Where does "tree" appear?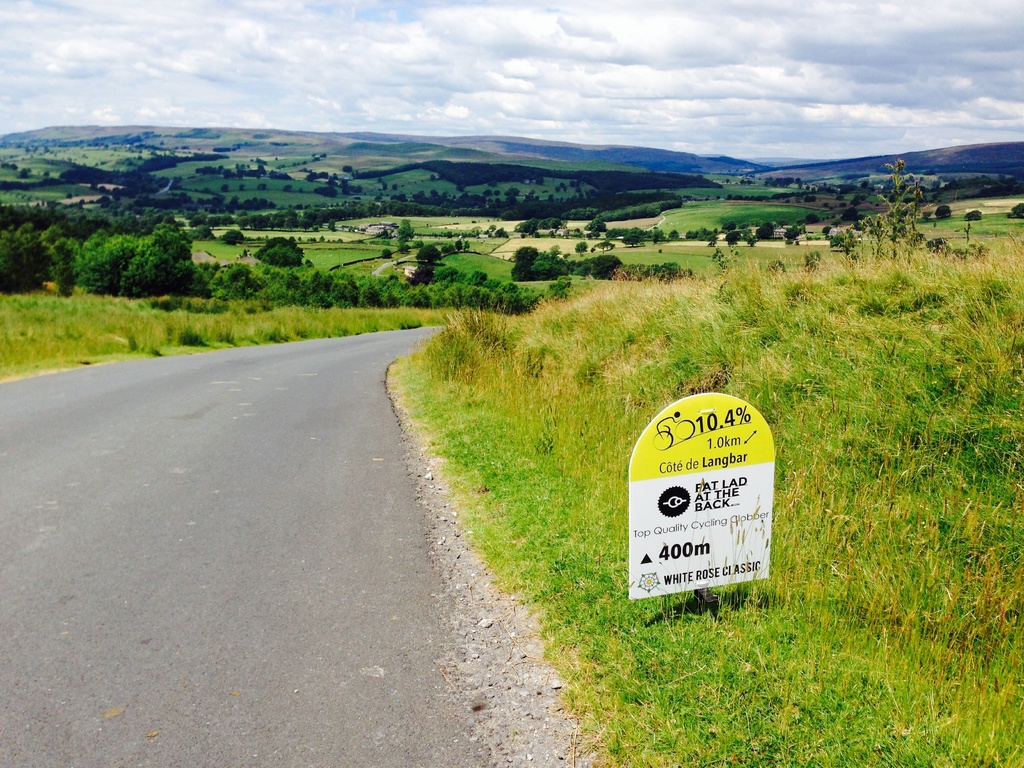
Appears at region(739, 180, 742, 186).
